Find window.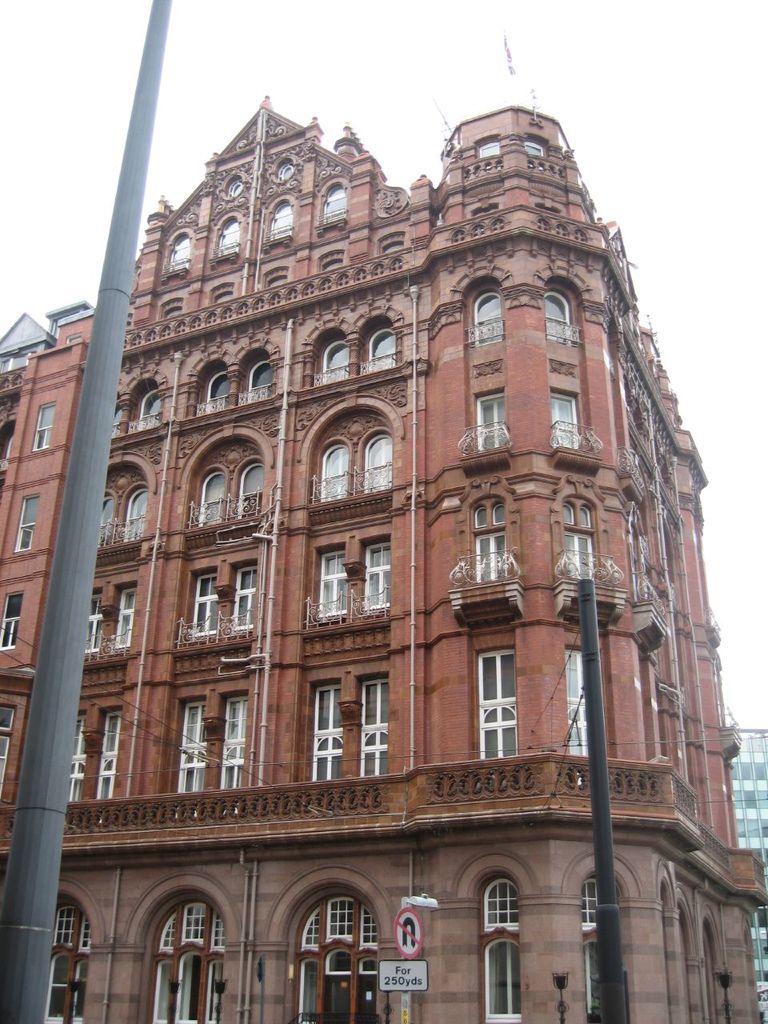
pyautogui.locateOnScreen(477, 646, 518, 763).
